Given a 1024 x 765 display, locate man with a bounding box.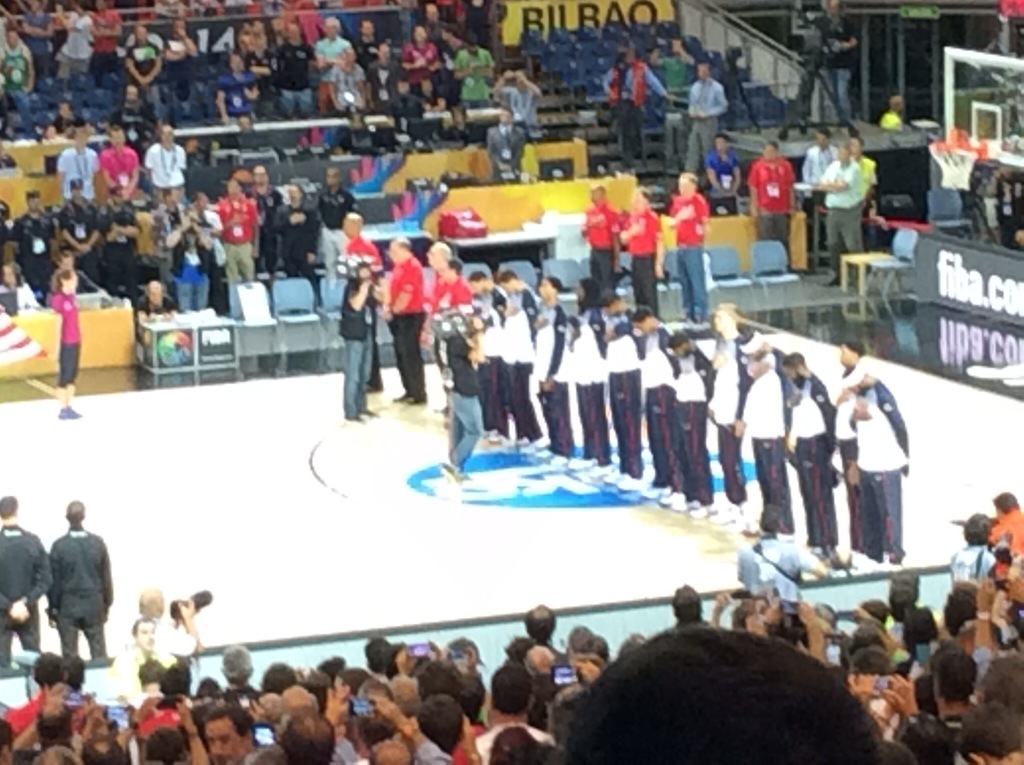
Located: [417,226,454,330].
